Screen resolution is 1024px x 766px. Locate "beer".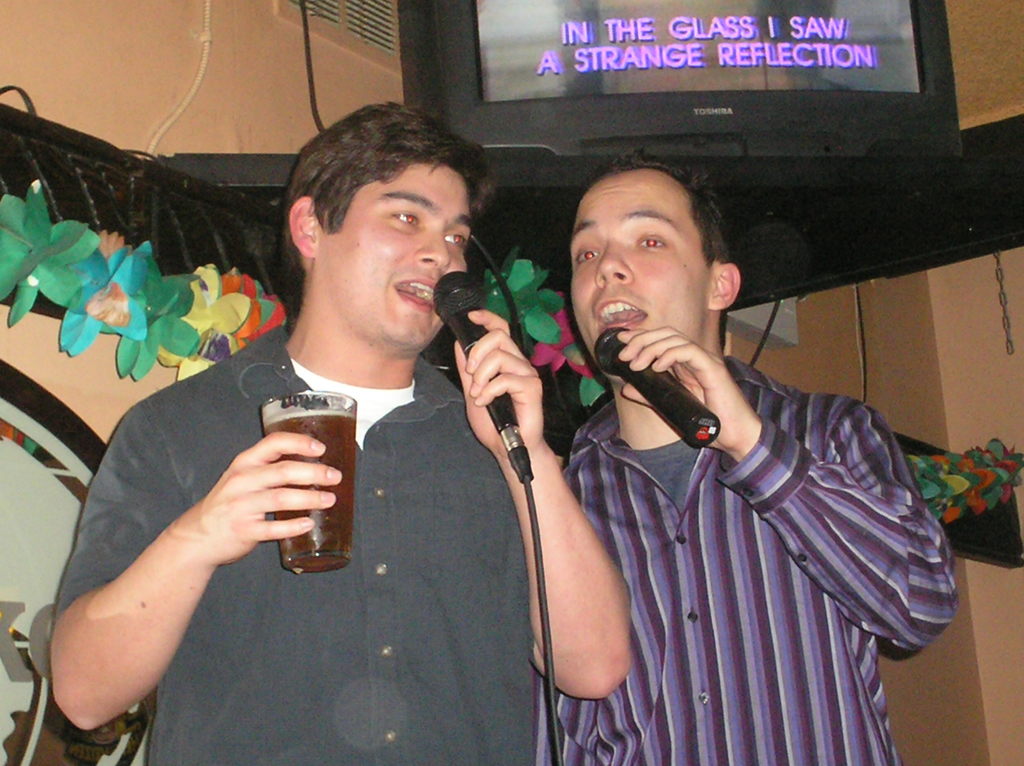
{"left": 263, "top": 390, "right": 355, "bottom": 571}.
